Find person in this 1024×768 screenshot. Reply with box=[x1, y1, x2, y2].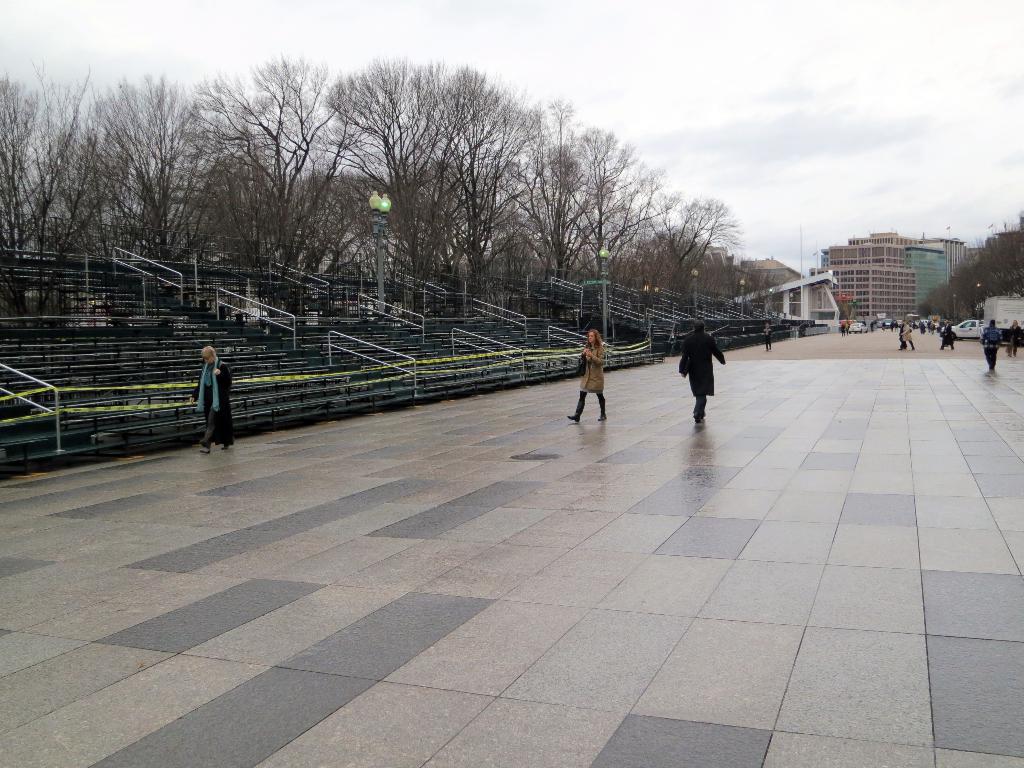
box=[840, 316, 845, 335].
